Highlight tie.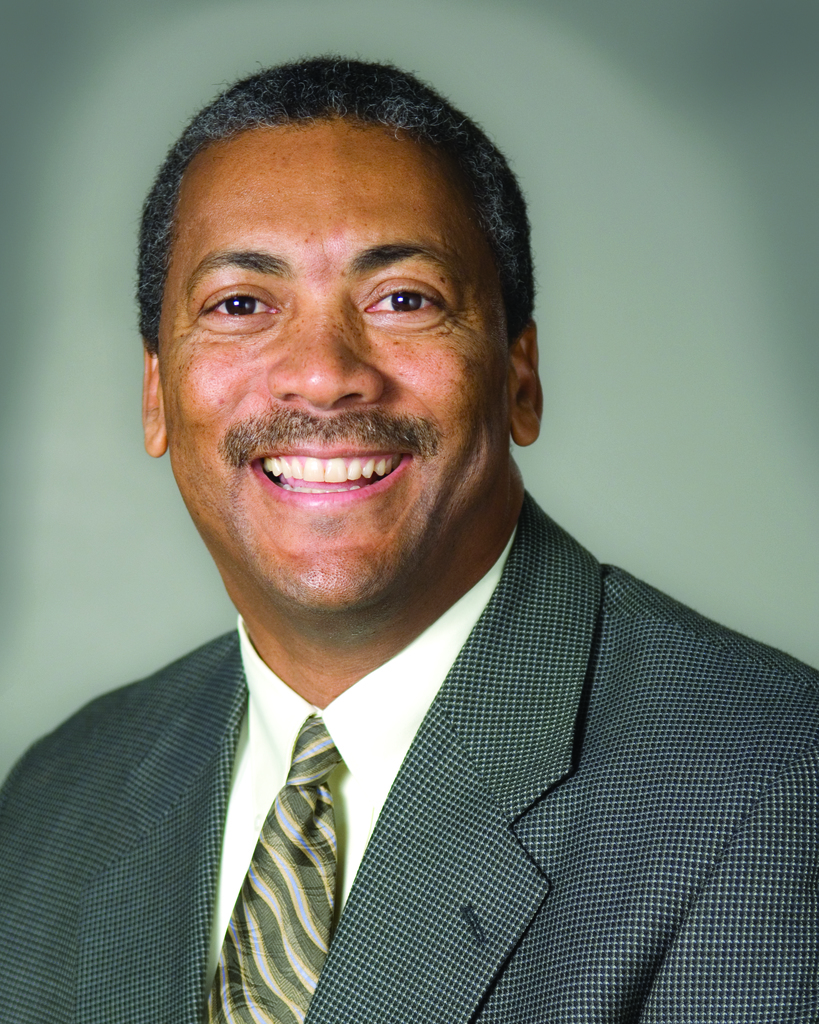
Highlighted region: 205/719/350/1023.
